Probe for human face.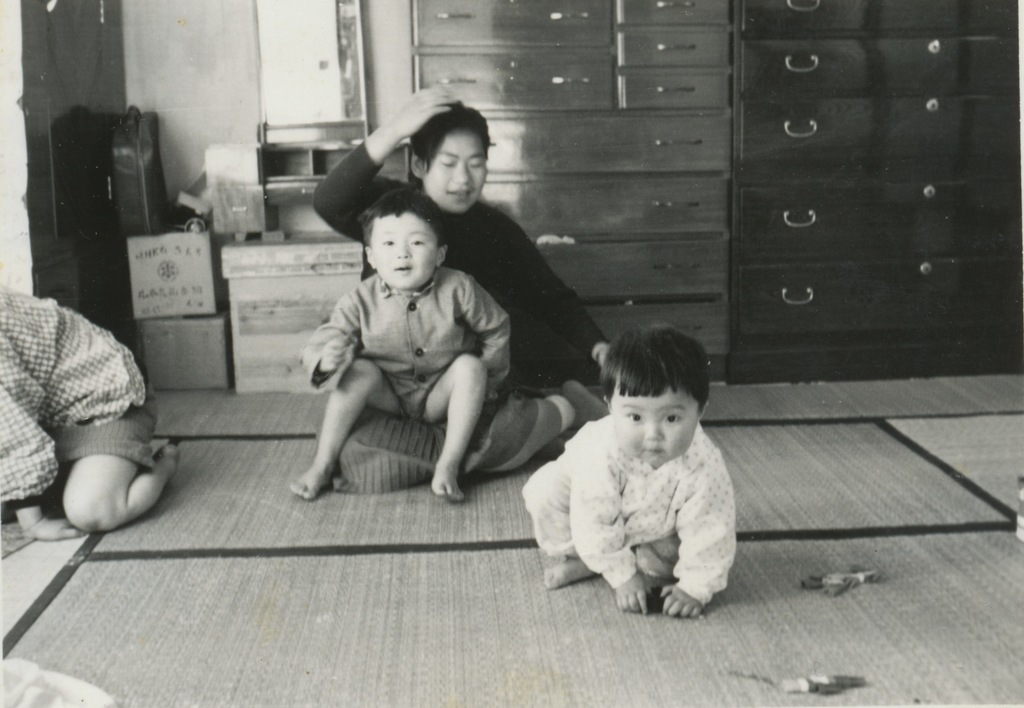
Probe result: 419:131:489:214.
